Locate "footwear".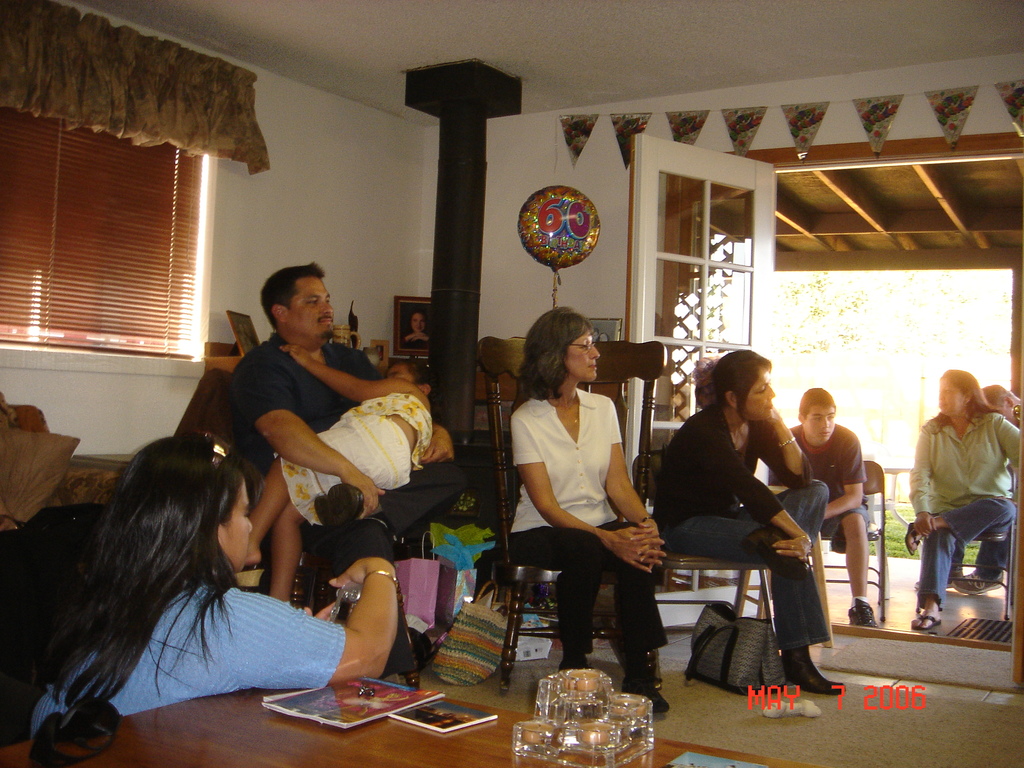
Bounding box: x1=952, y1=569, x2=1004, y2=594.
